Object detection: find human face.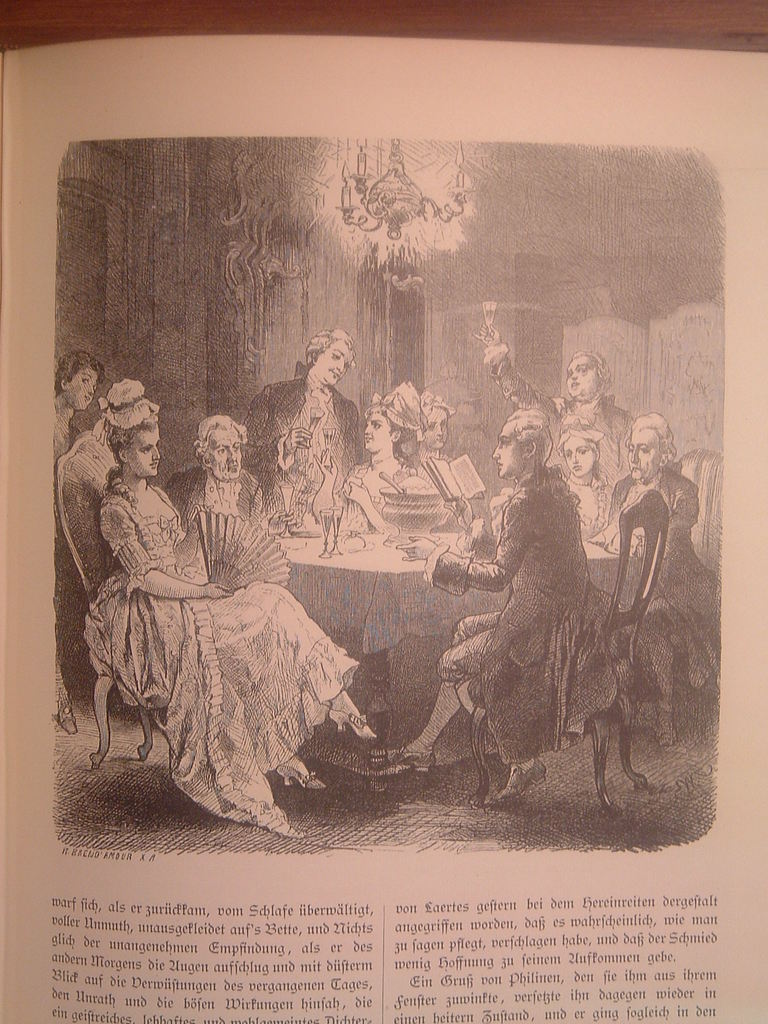
x1=563 y1=435 x2=595 y2=479.
